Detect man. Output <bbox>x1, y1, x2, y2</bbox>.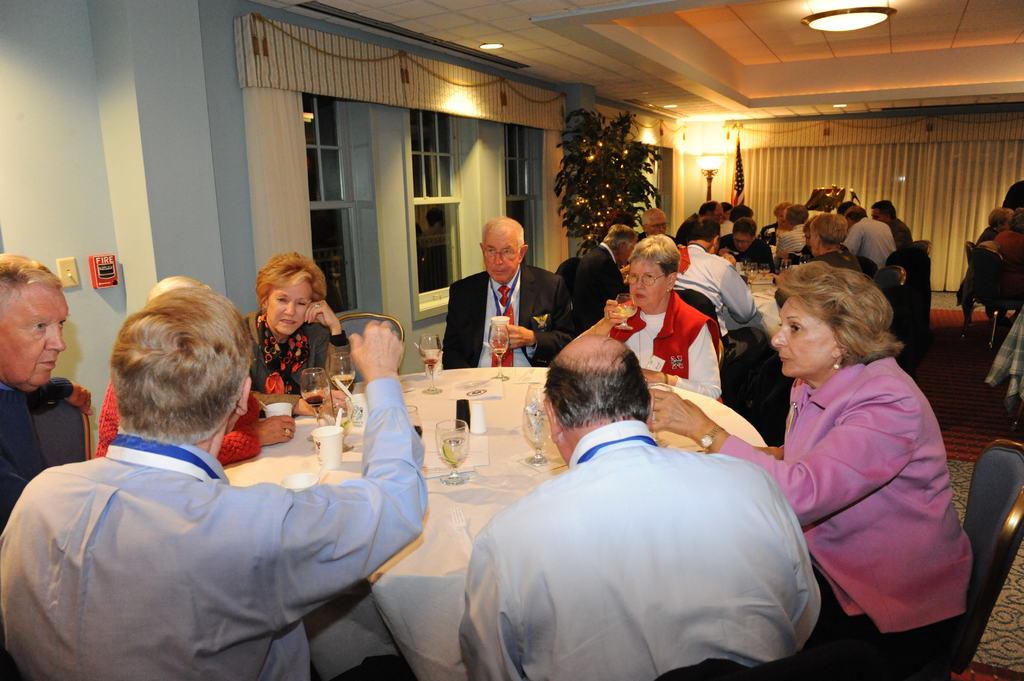
<bbox>442, 212, 578, 378</bbox>.
